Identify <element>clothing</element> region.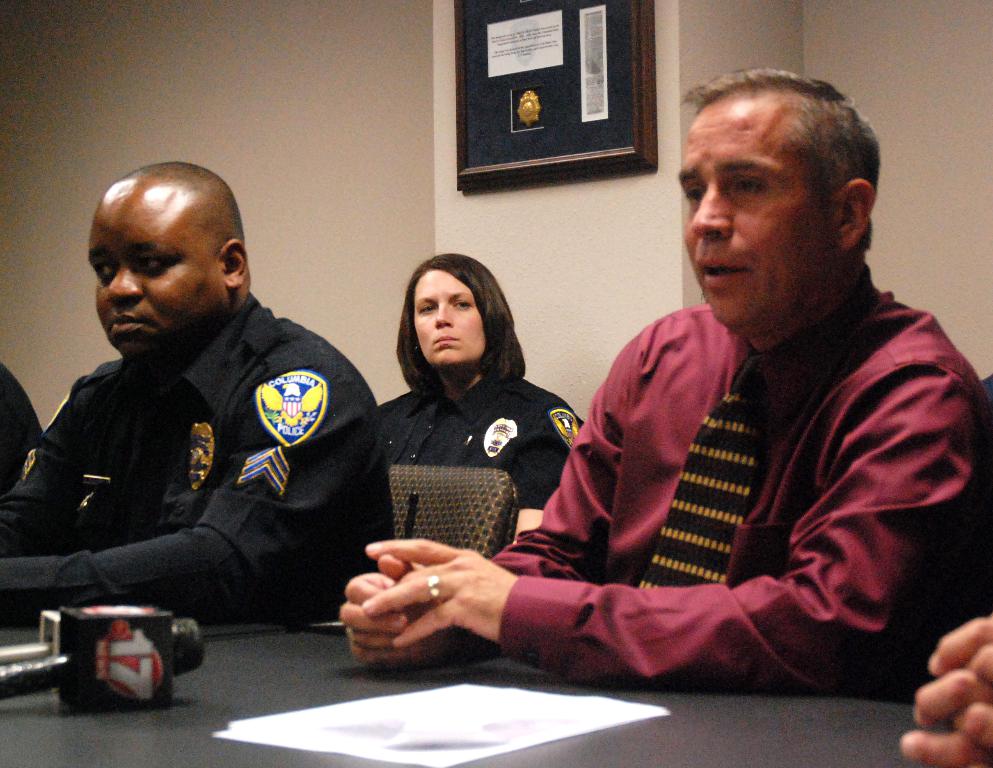
Region: 374, 372, 584, 513.
